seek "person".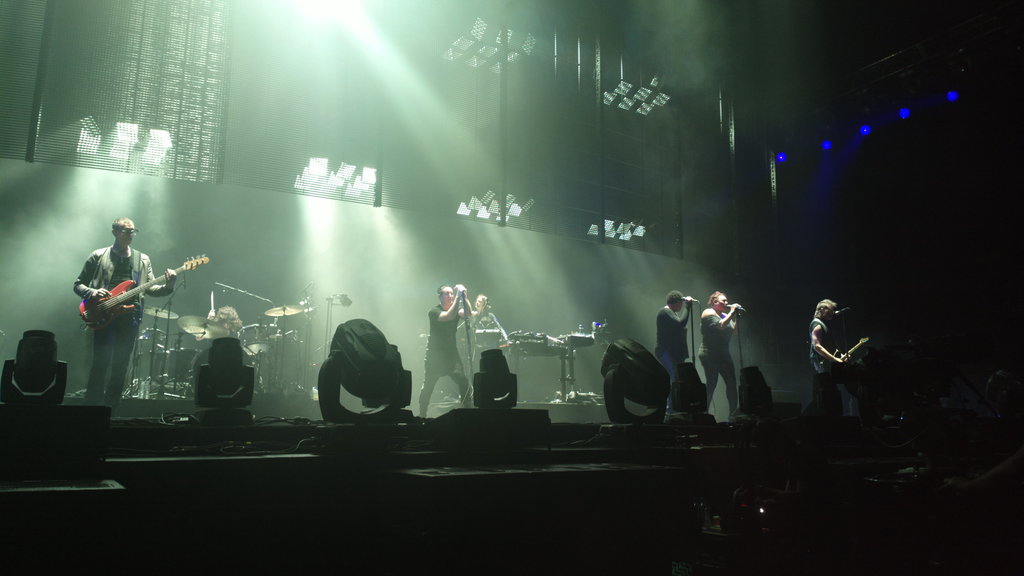
459,287,499,368.
